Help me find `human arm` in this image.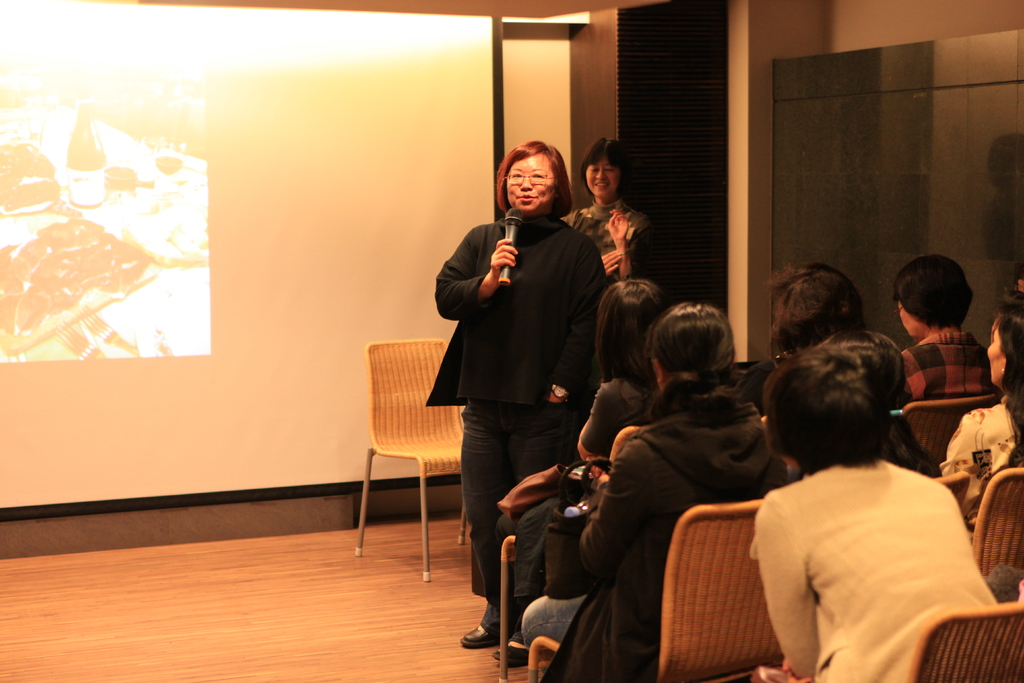
Found it: [x1=611, y1=209, x2=648, y2=276].
